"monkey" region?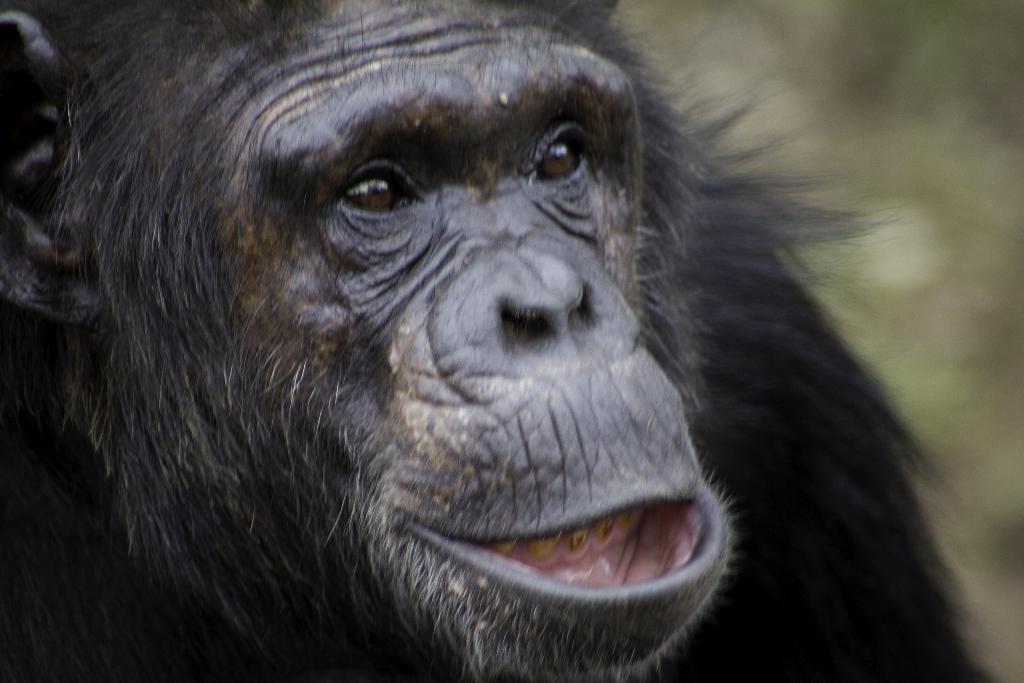
region(0, 0, 1004, 682)
